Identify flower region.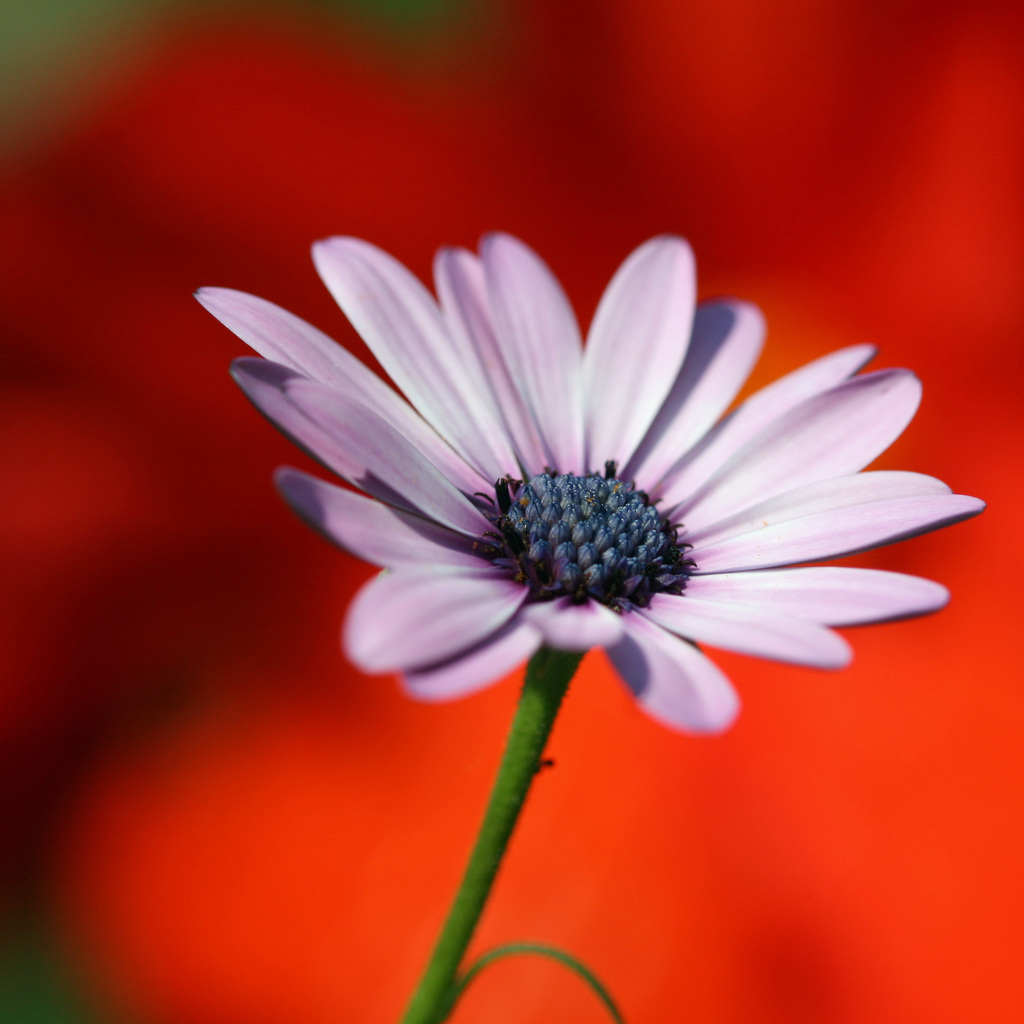
Region: [221, 241, 931, 772].
